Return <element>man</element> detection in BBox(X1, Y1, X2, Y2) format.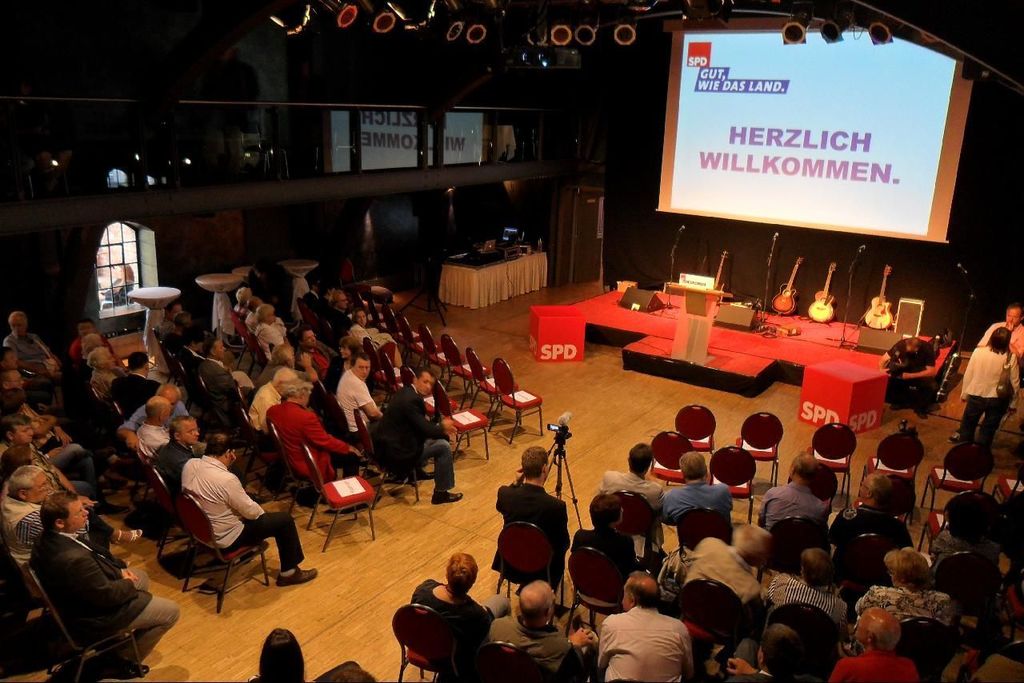
BBox(114, 383, 209, 453).
